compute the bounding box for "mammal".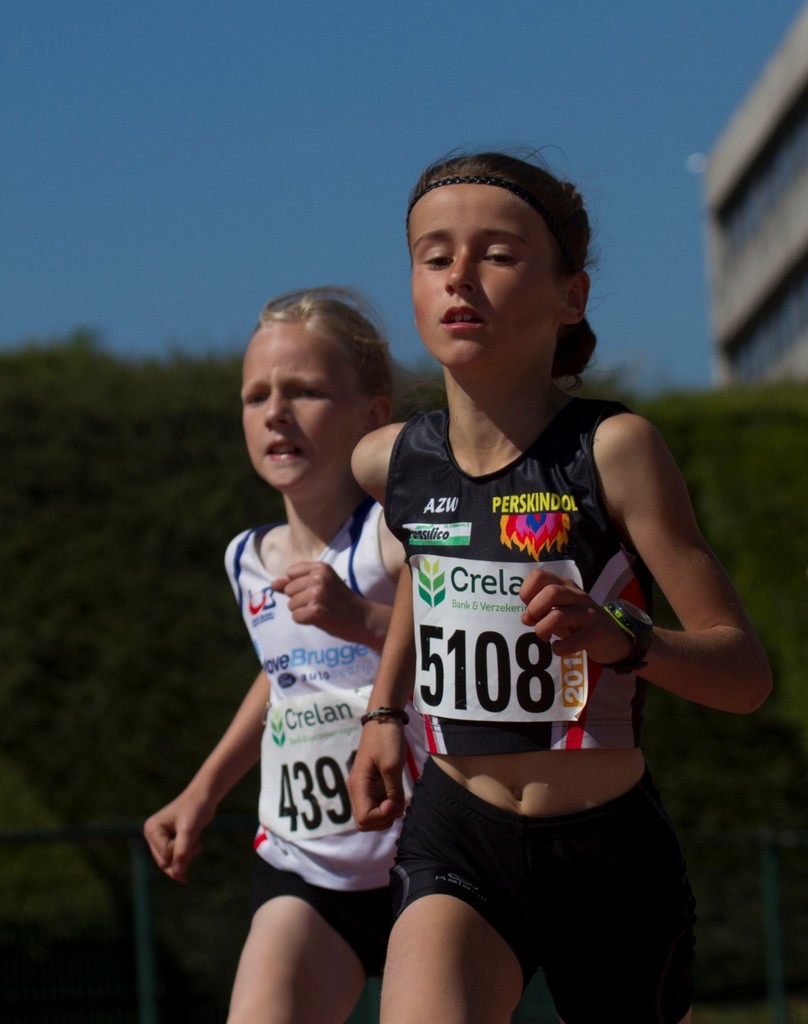
bbox=[346, 137, 786, 1023].
